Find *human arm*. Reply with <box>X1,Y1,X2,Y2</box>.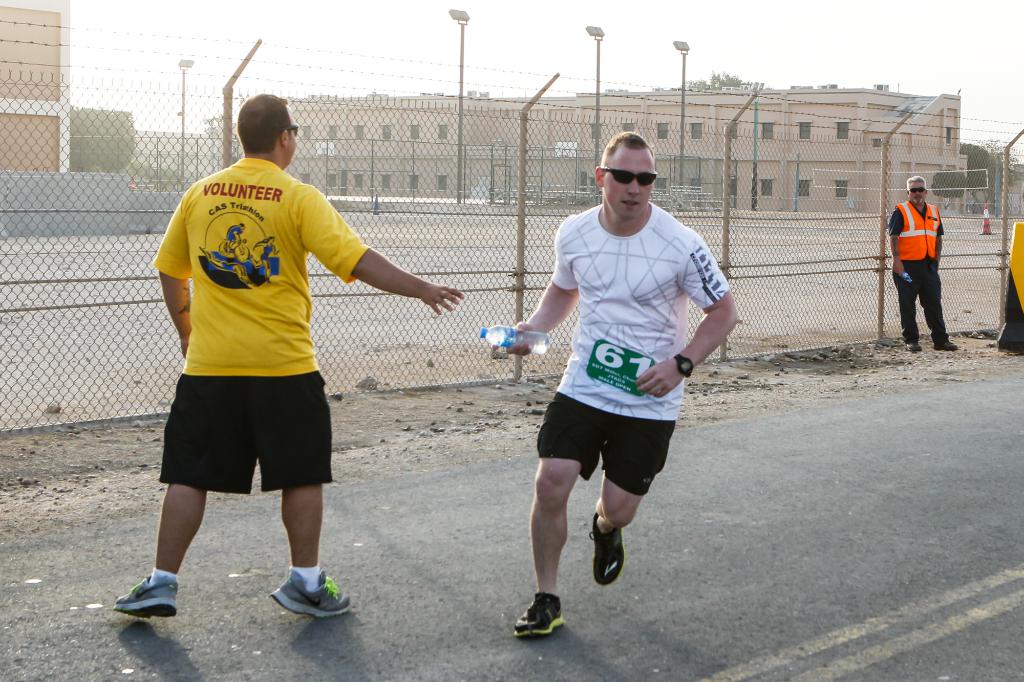
<box>495,212,584,359</box>.
